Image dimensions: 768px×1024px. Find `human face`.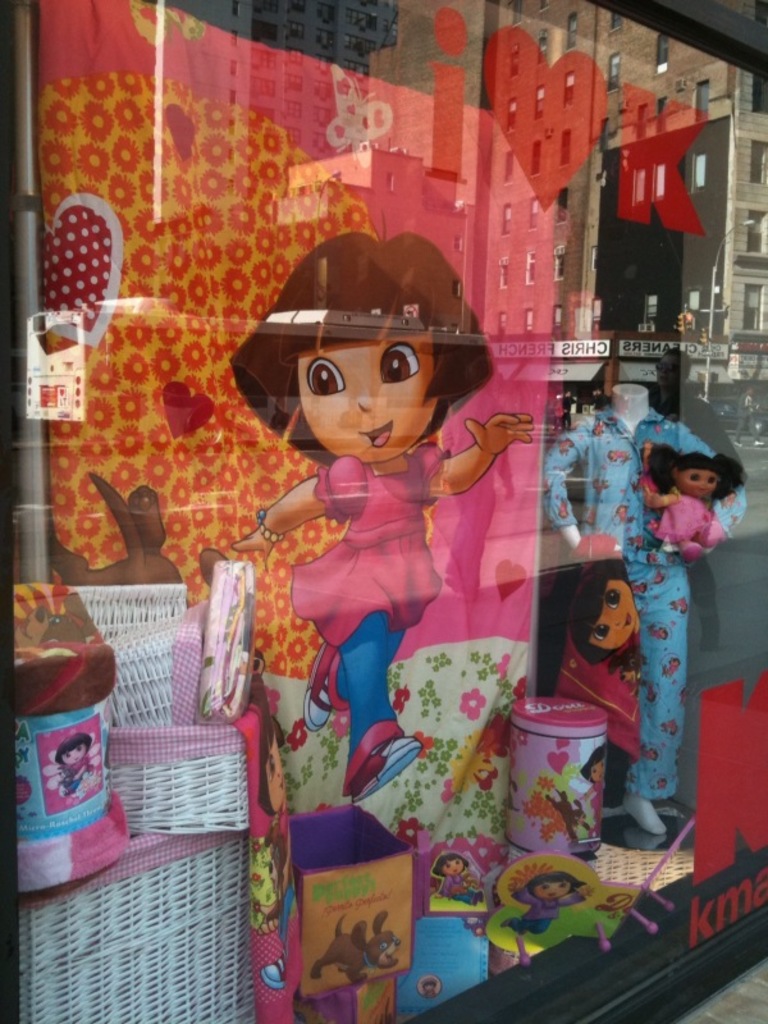
{"left": 58, "top": 748, "right": 83, "bottom": 772}.
